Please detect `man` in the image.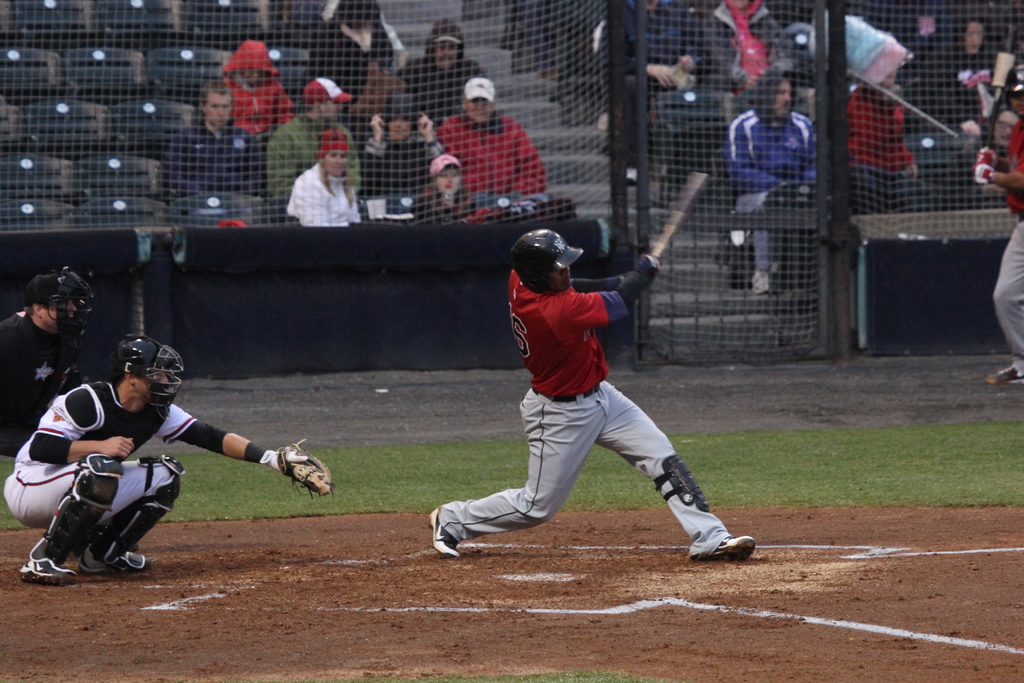
bbox(268, 83, 369, 194).
